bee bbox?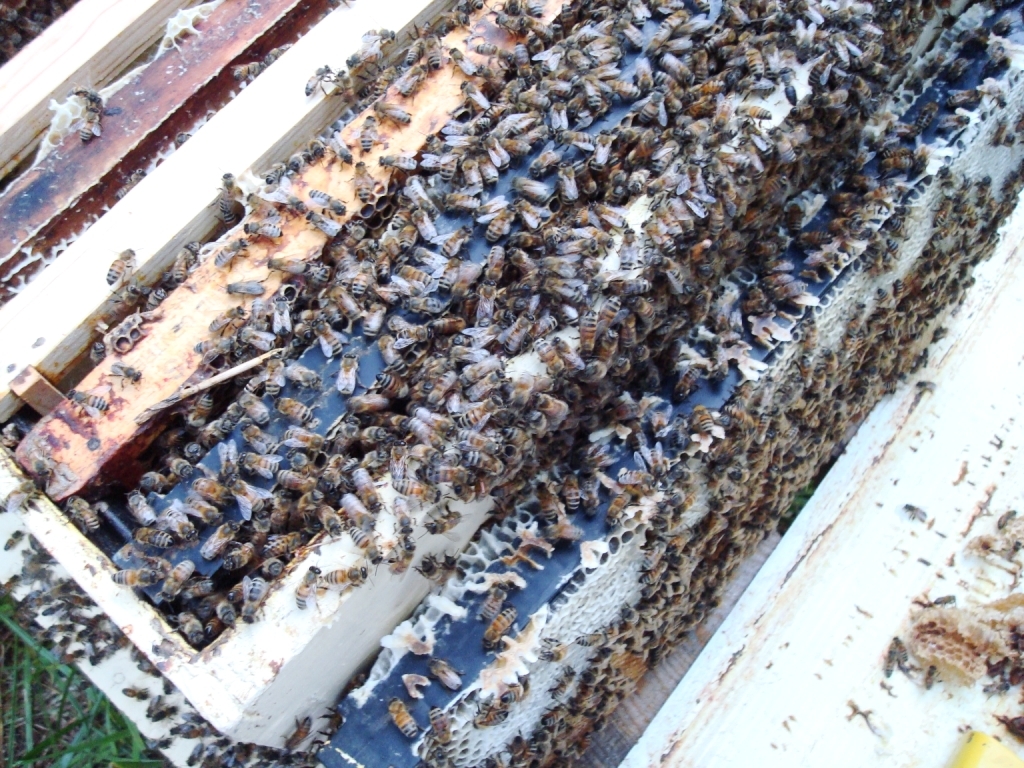
locate(610, 277, 651, 297)
